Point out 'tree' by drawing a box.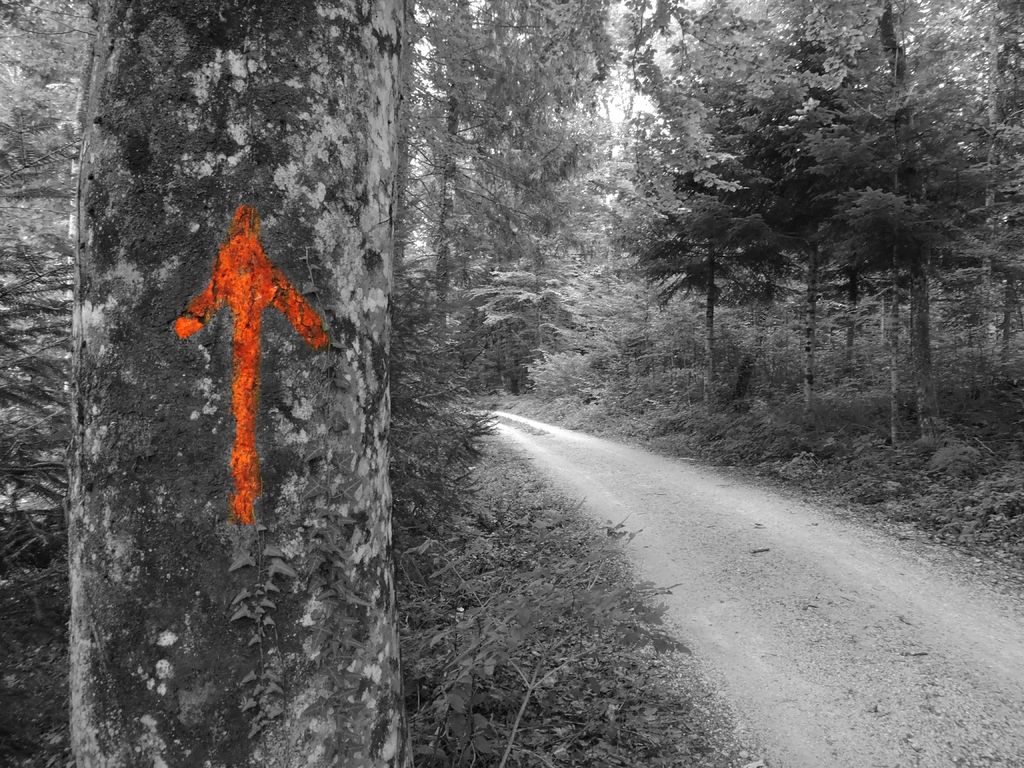
<box>472,1,647,400</box>.
